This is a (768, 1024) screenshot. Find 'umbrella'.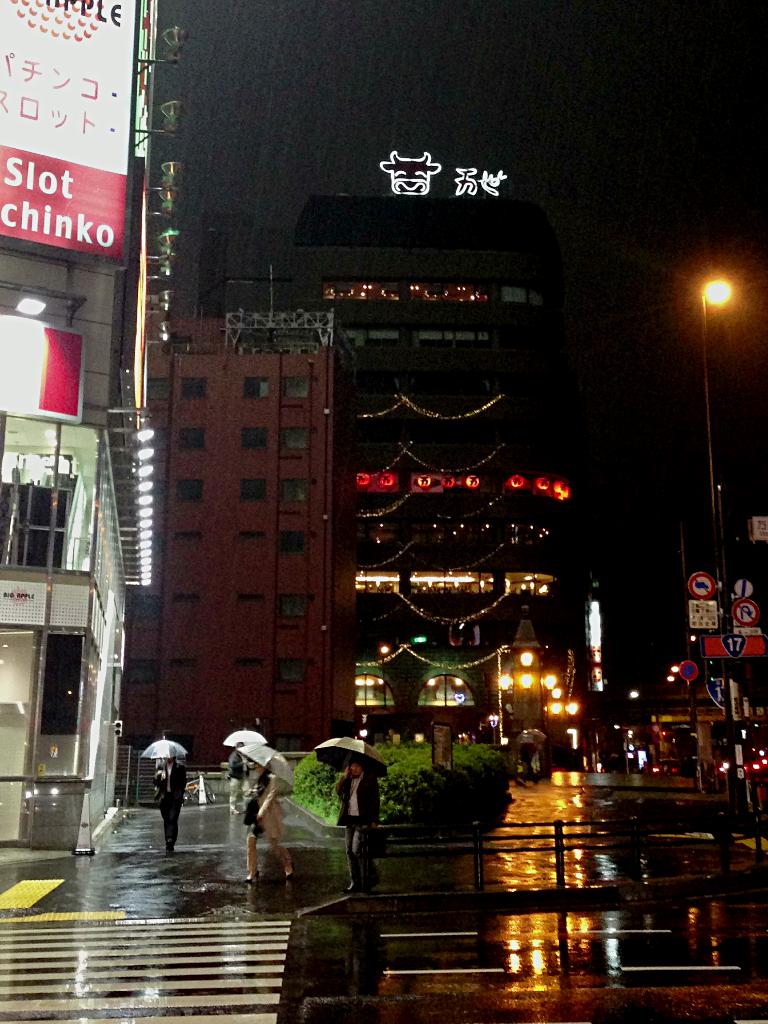
Bounding box: bbox=(140, 735, 188, 767).
